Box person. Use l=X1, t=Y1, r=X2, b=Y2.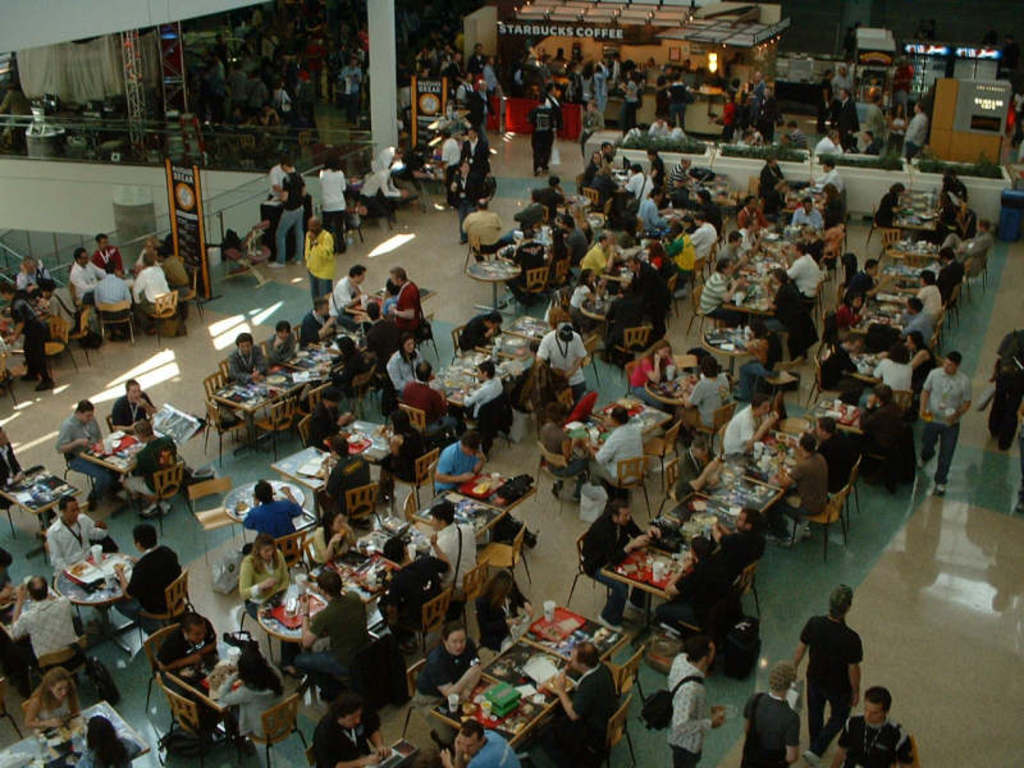
l=462, t=122, r=490, b=211.
